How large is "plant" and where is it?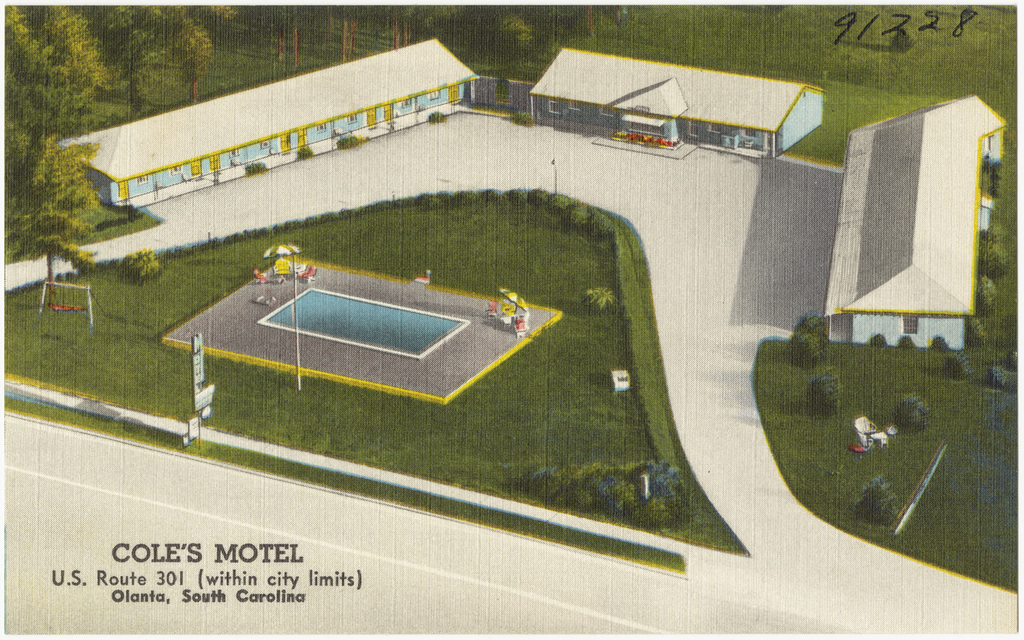
Bounding box: [x1=343, y1=130, x2=358, y2=149].
